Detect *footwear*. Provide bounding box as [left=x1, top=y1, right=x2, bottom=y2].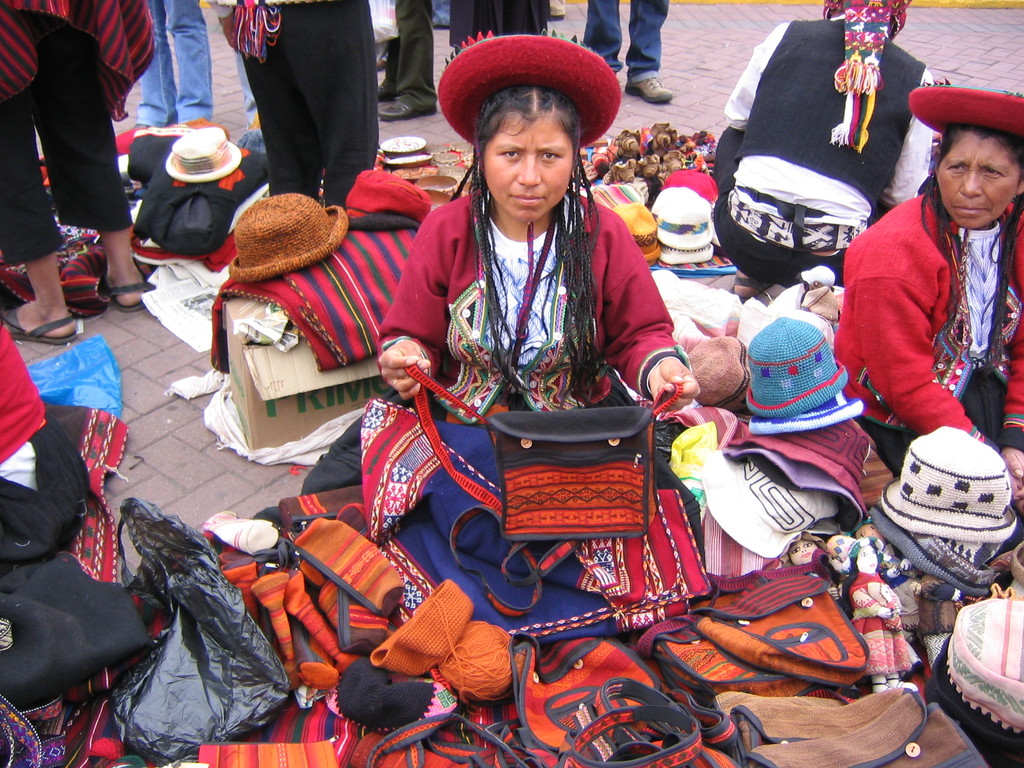
[left=377, top=97, right=436, bottom=120].
